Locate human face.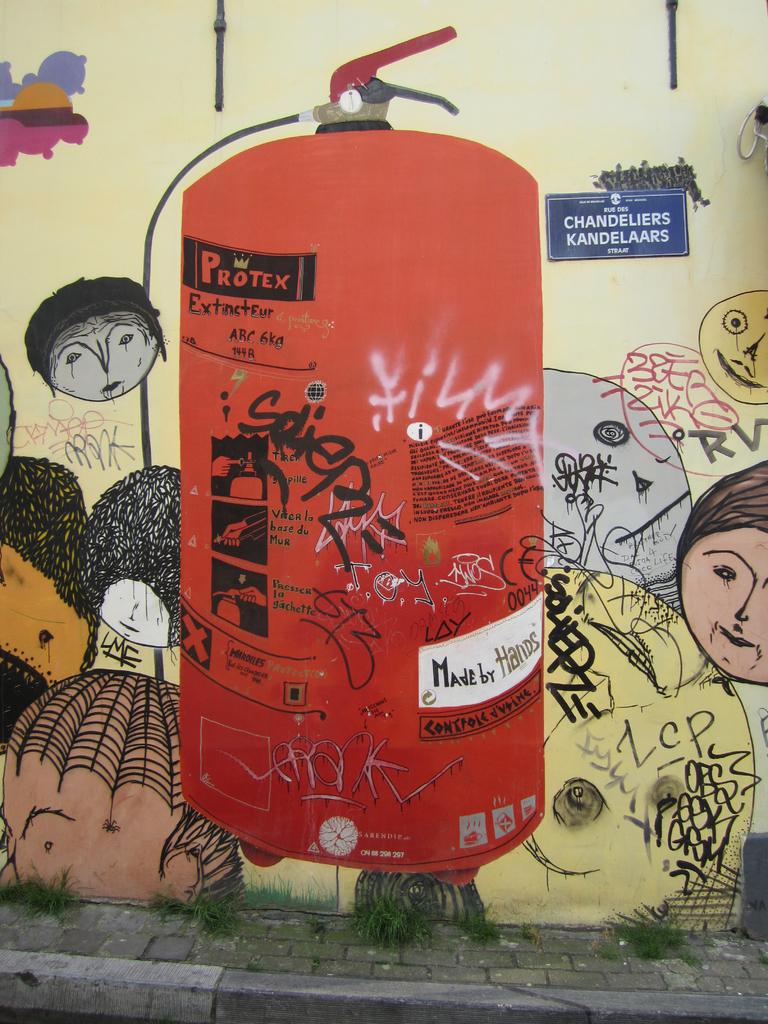
Bounding box: detection(682, 526, 767, 680).
